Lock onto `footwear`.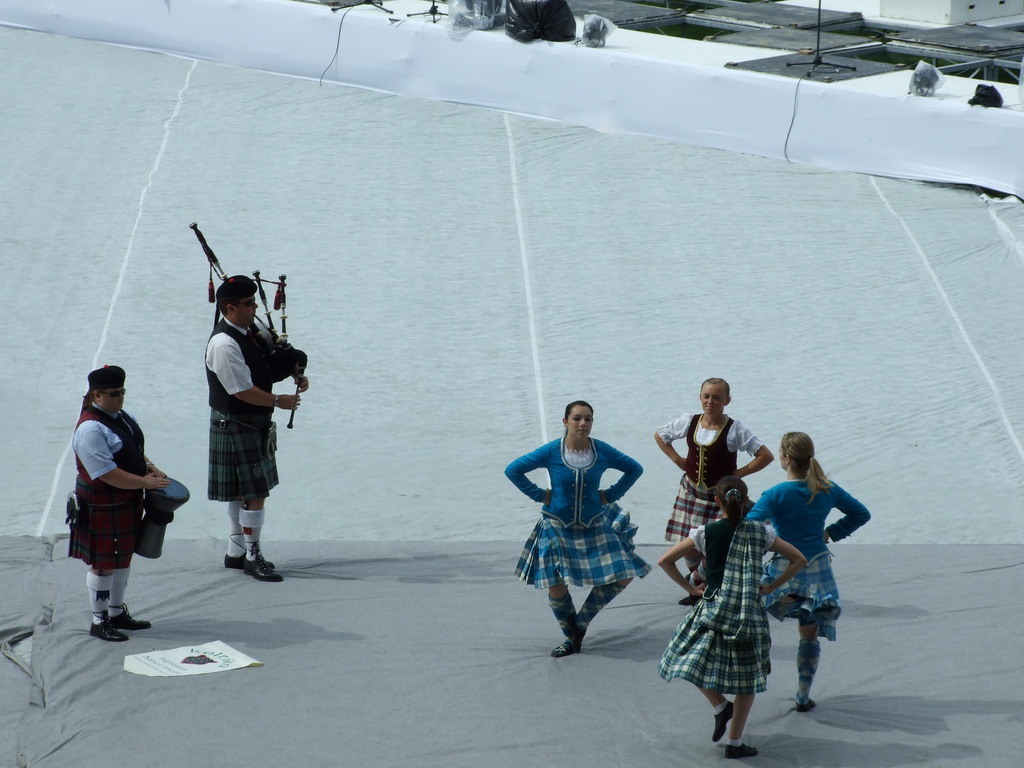
Locked: Rect(724, 738, 759, 758).
